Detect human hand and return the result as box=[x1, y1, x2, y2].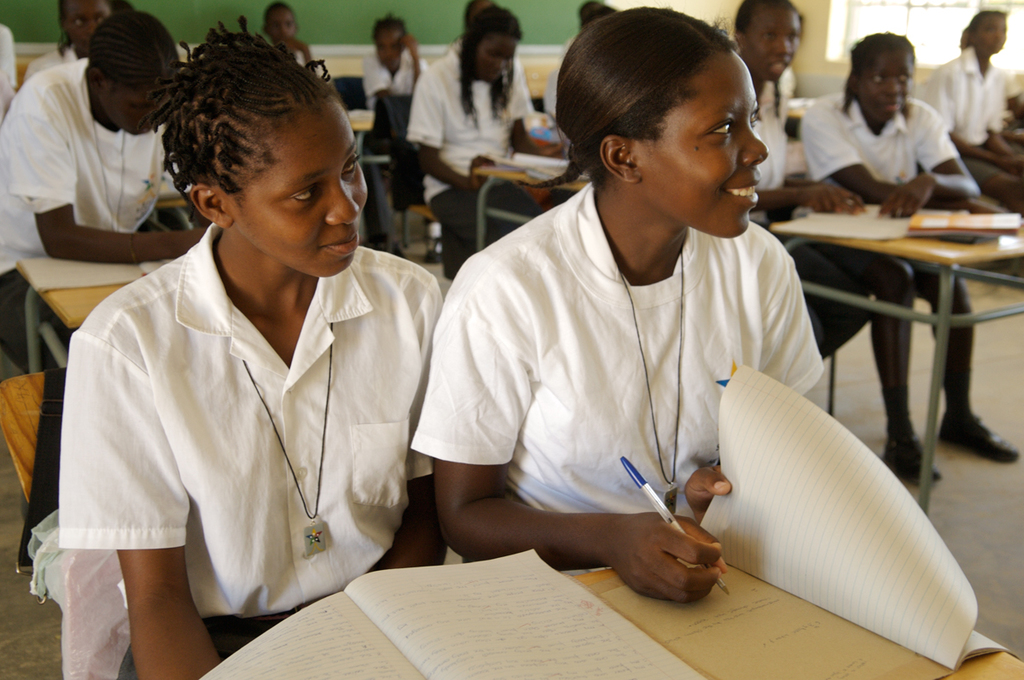
box=[1001, 154, 1023, 178].
